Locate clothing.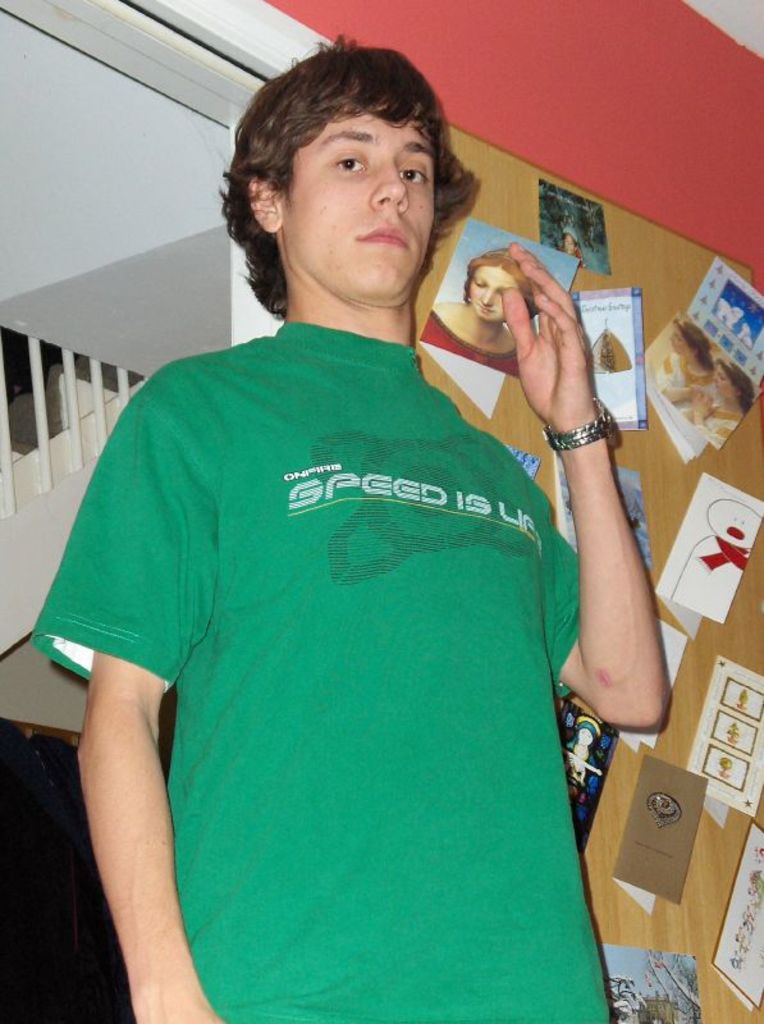
Bounding box: box=[68, 264, 628, 1002].
